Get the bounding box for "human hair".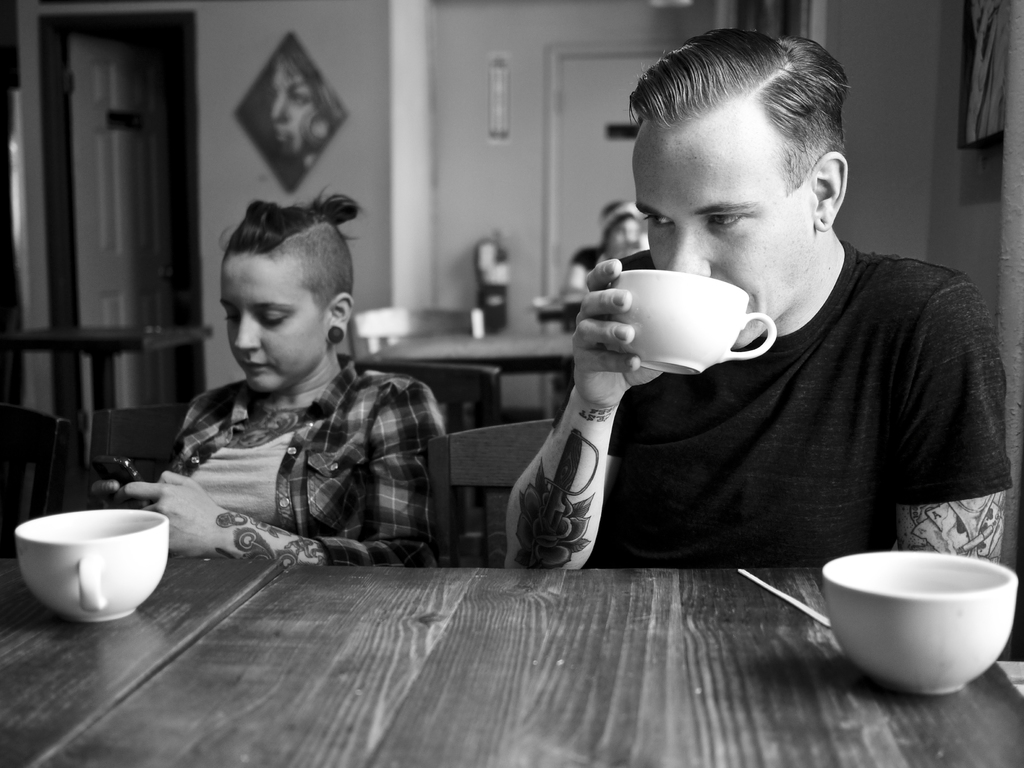
223:189:361:309.
